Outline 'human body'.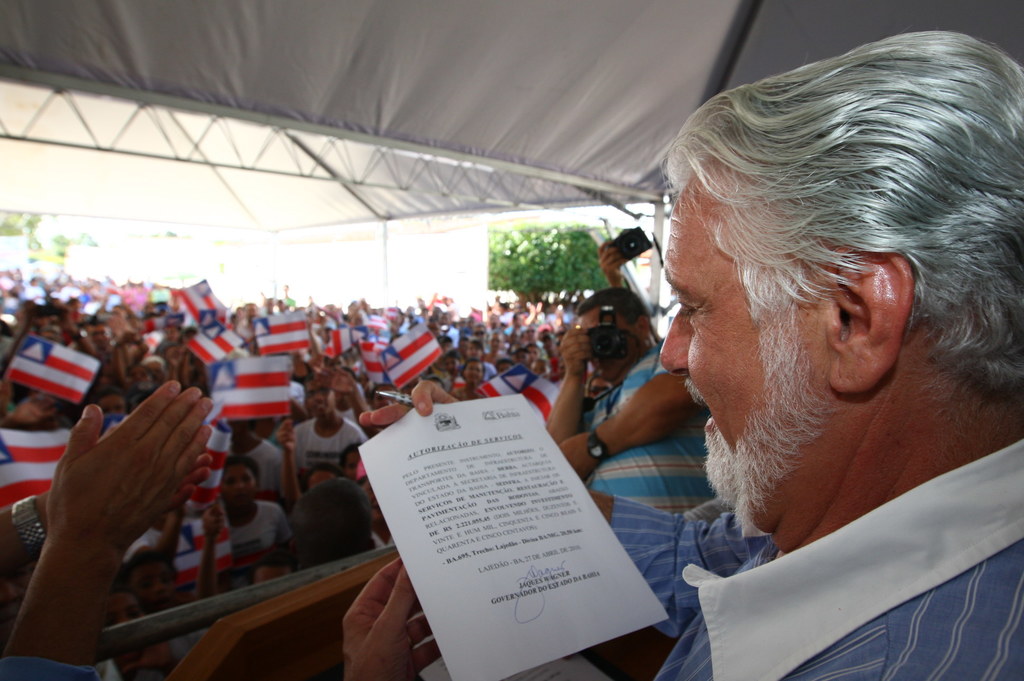
Outline: [220,457,299,568].
